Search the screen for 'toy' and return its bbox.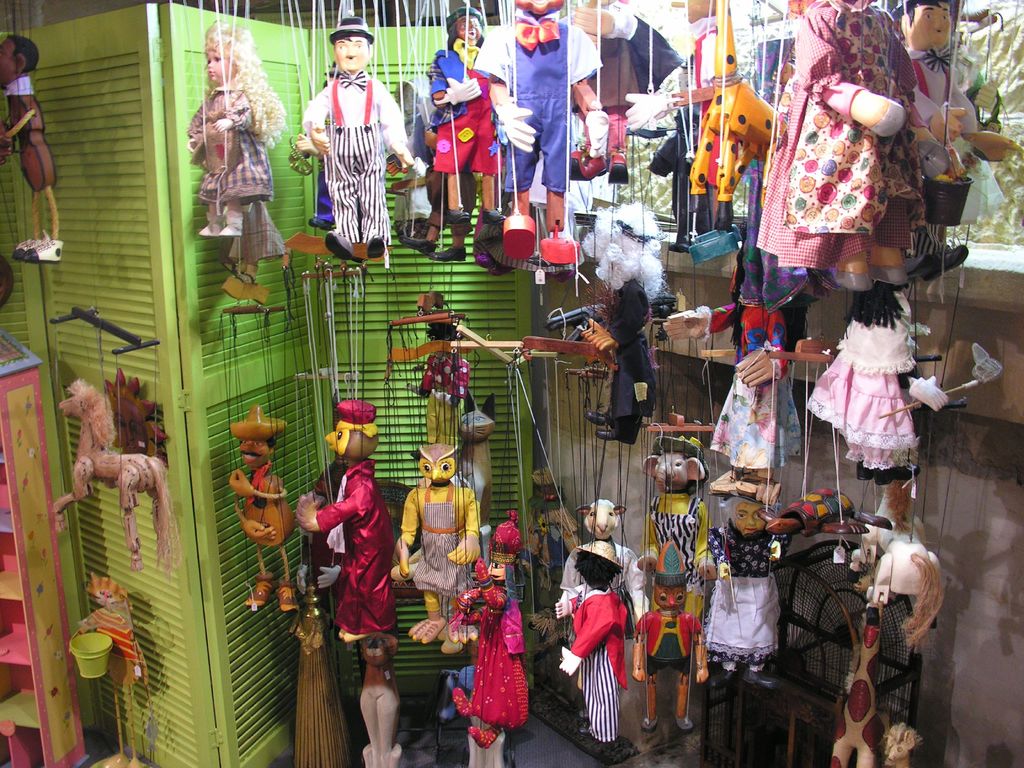
Found: {"left": 298, "top": 396, "right": 401, "bottom": 644}.
